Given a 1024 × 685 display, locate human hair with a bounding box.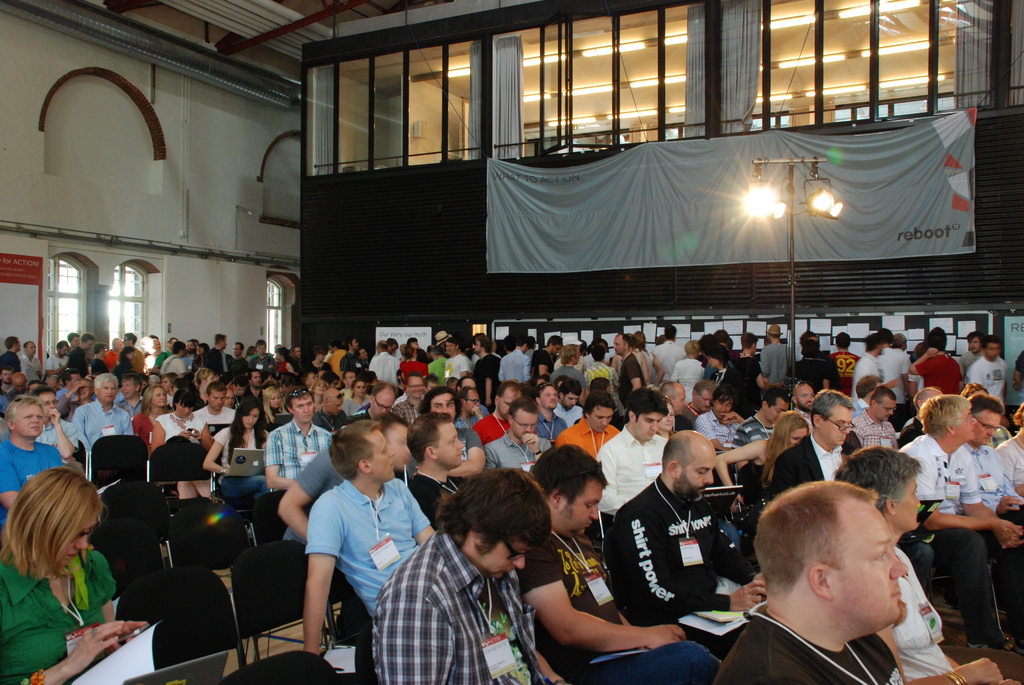
Located: <region>750, 478, 877, 597</region>.
